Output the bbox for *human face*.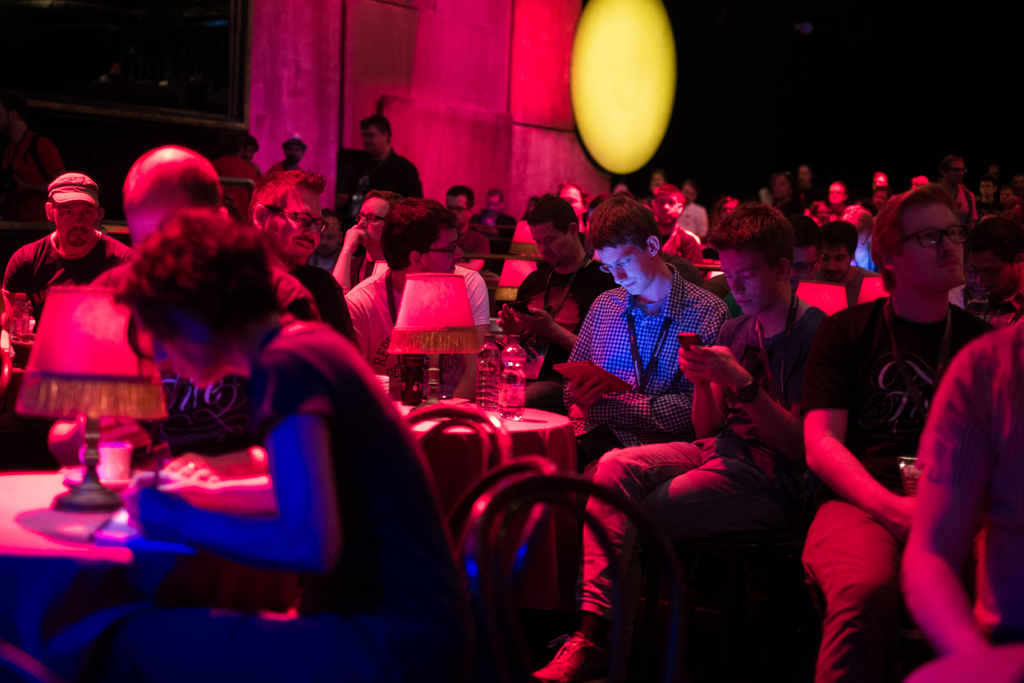
bbox(790, 245, 816, 280).
